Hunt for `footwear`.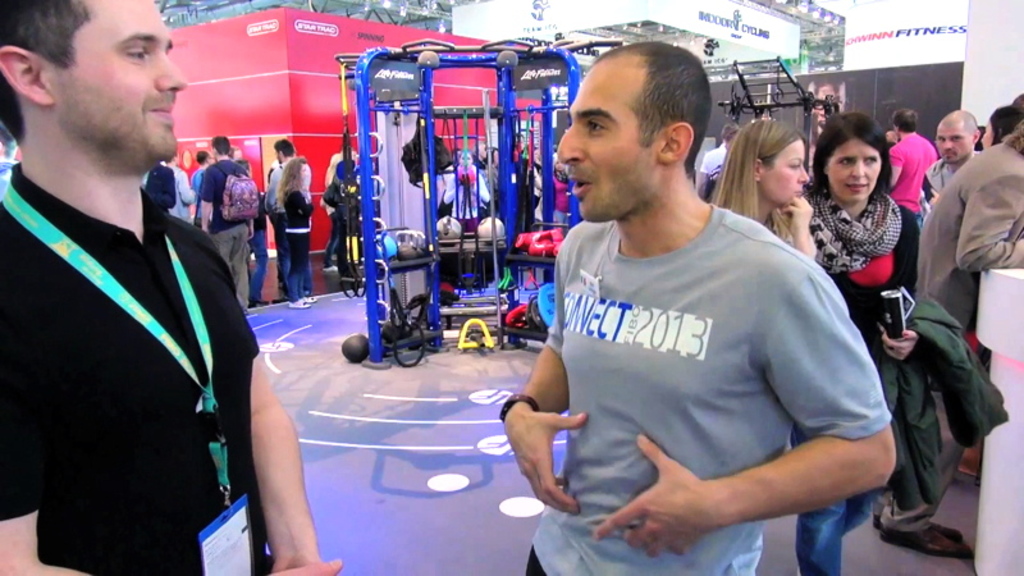
Hunted down at [285,298,308,307].
